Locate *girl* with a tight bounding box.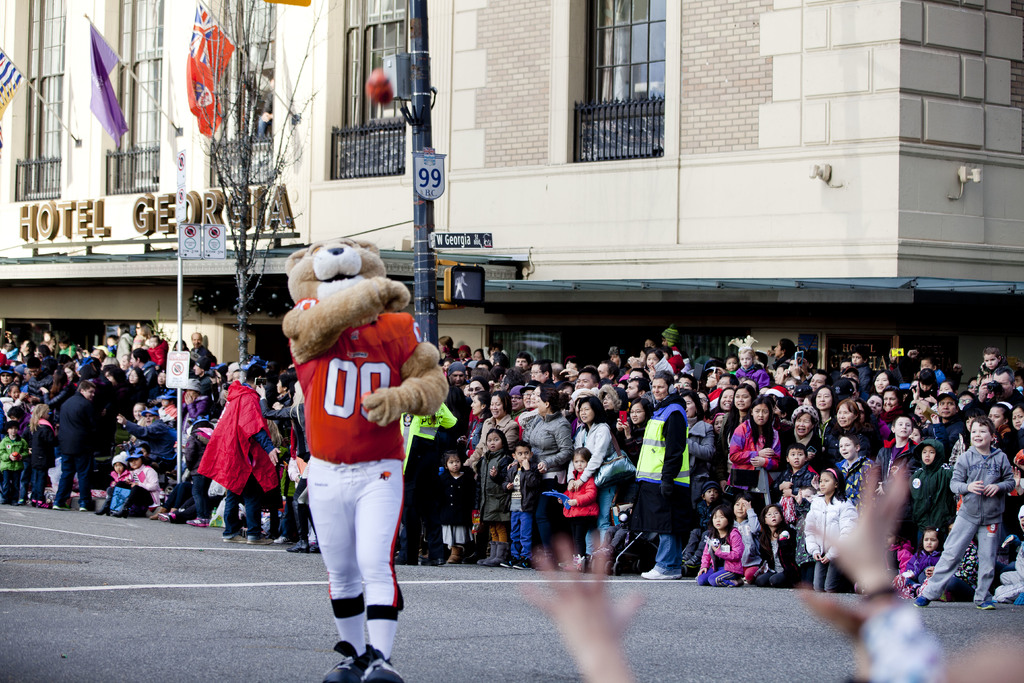
<bbox>728, 399, 785, 521</bbox>.
